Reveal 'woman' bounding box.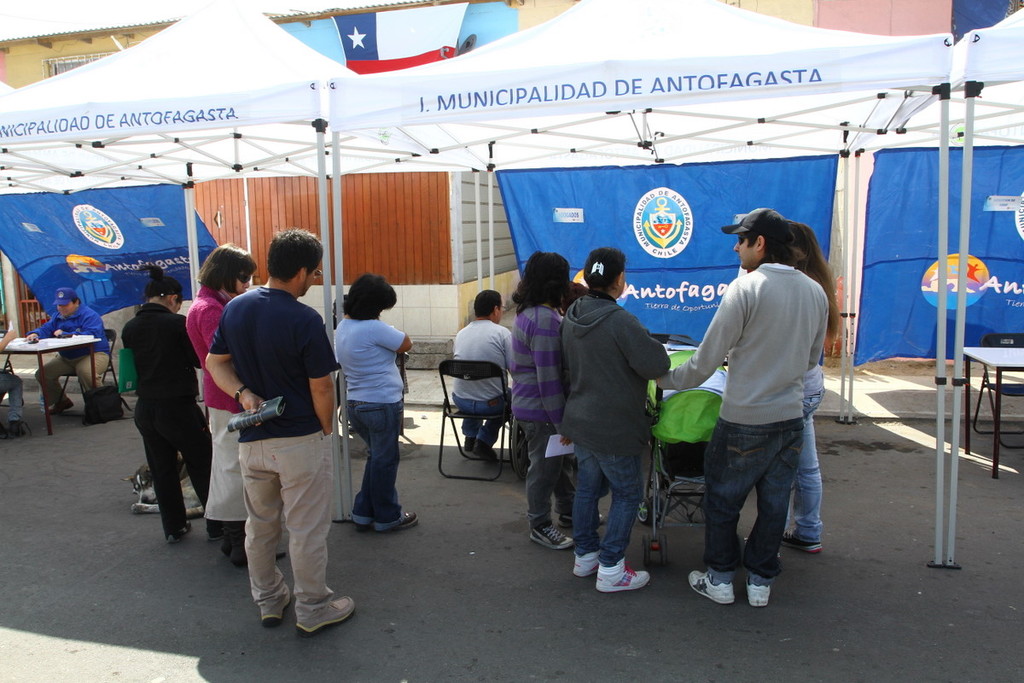
Revealed: <region>784, 220, 842, 550</region>.
